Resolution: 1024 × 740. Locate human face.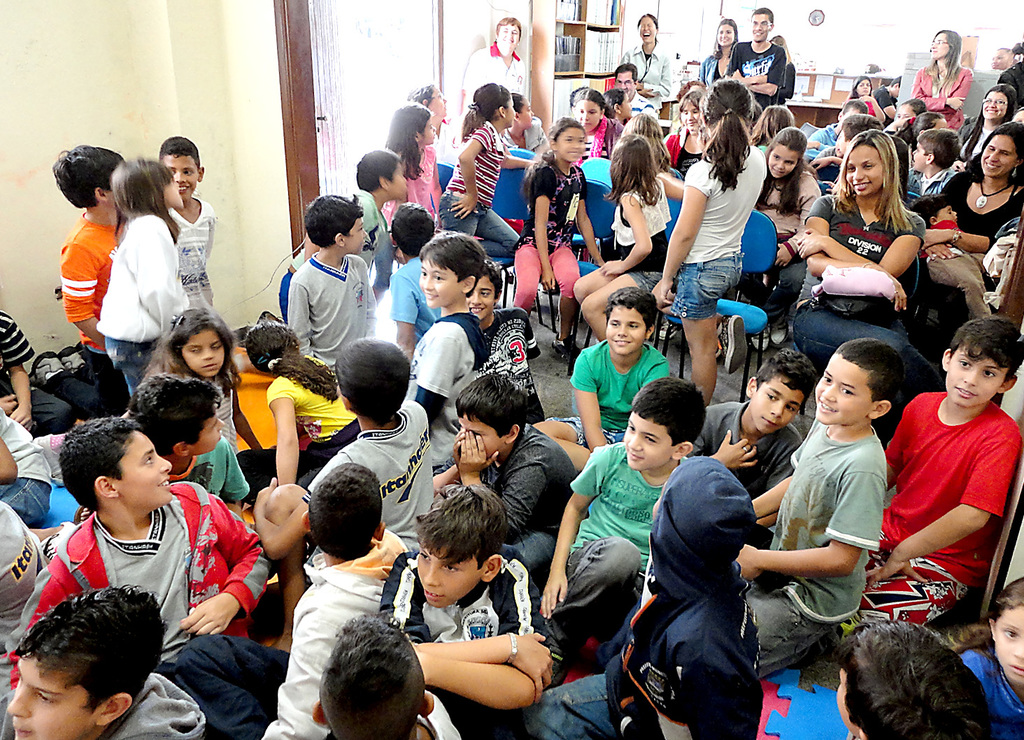
box=[769, 140, 800, 180].
